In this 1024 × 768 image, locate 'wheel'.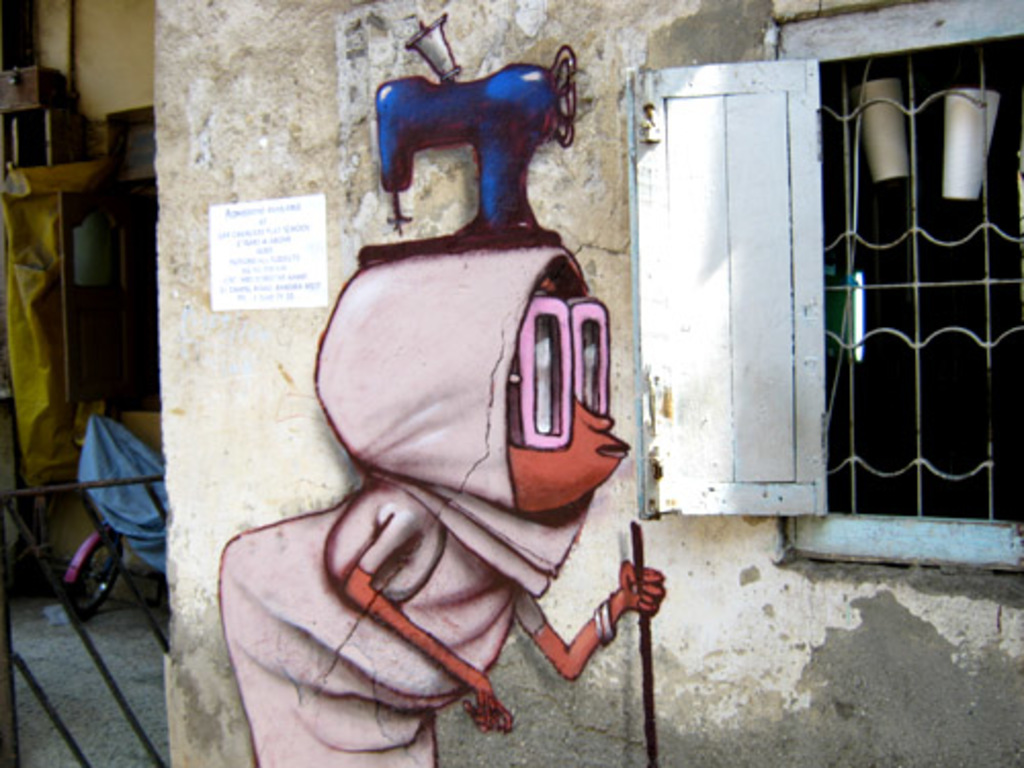
Bounding box: (68, 532, 127, 621).
